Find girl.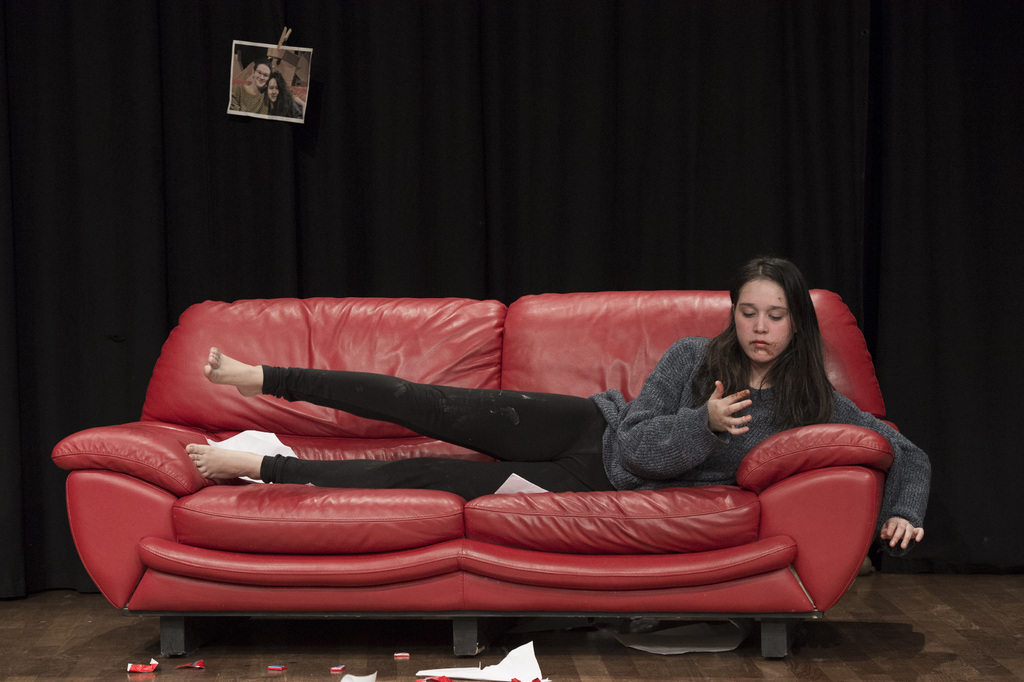
[183,257,936,546].
